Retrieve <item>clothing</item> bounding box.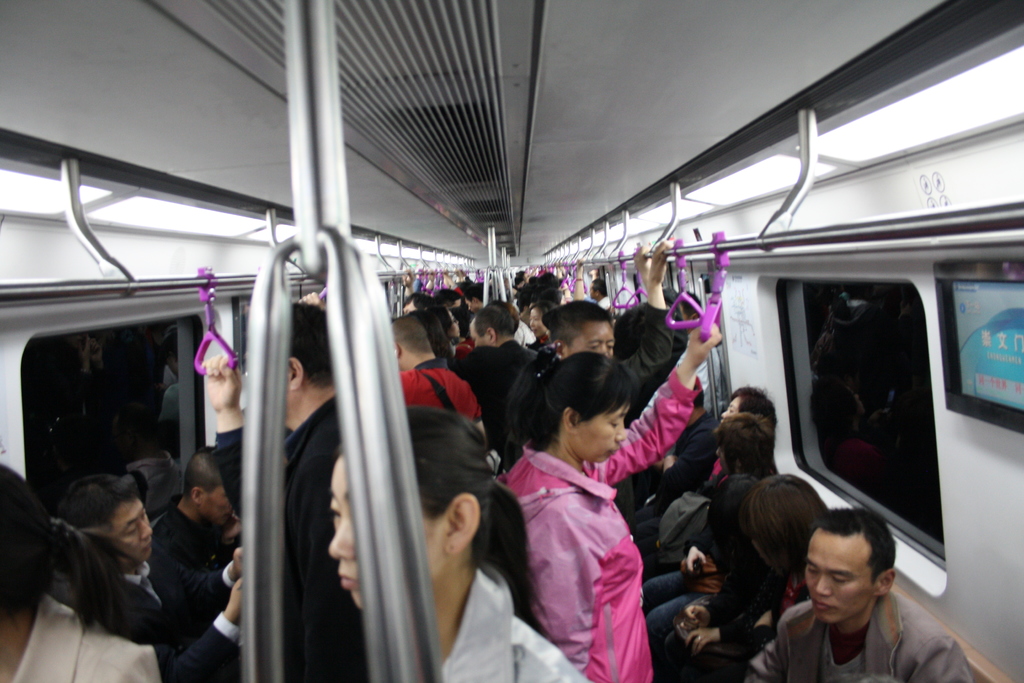
Bounding box: 396,364,489,420.
